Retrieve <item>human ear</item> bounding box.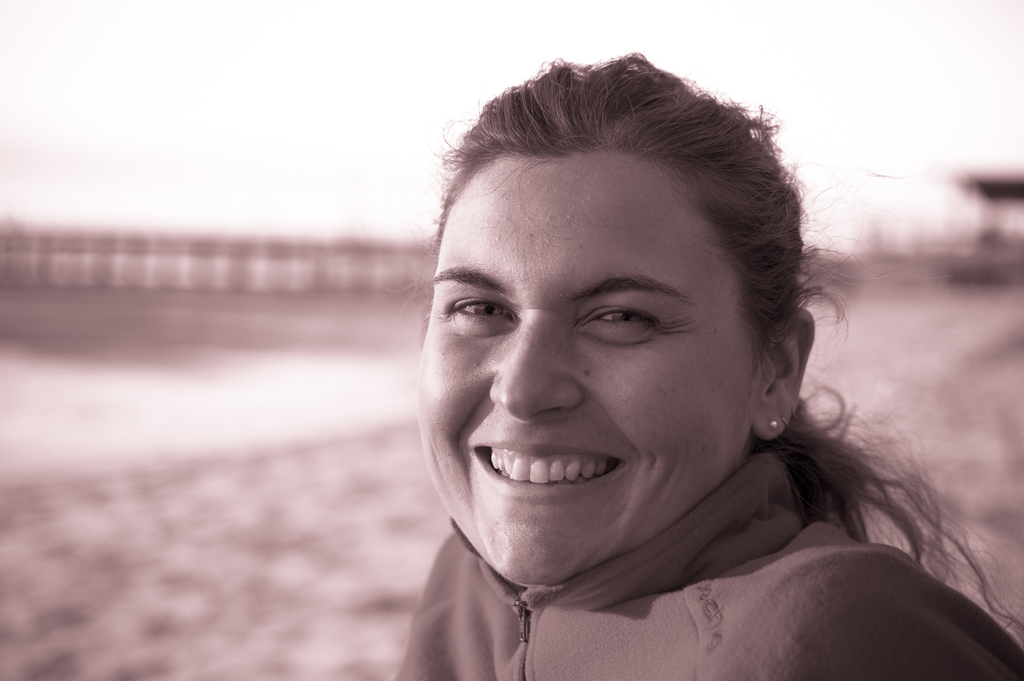
Bounding box: <region>751, 309, 817, 441</region>.
